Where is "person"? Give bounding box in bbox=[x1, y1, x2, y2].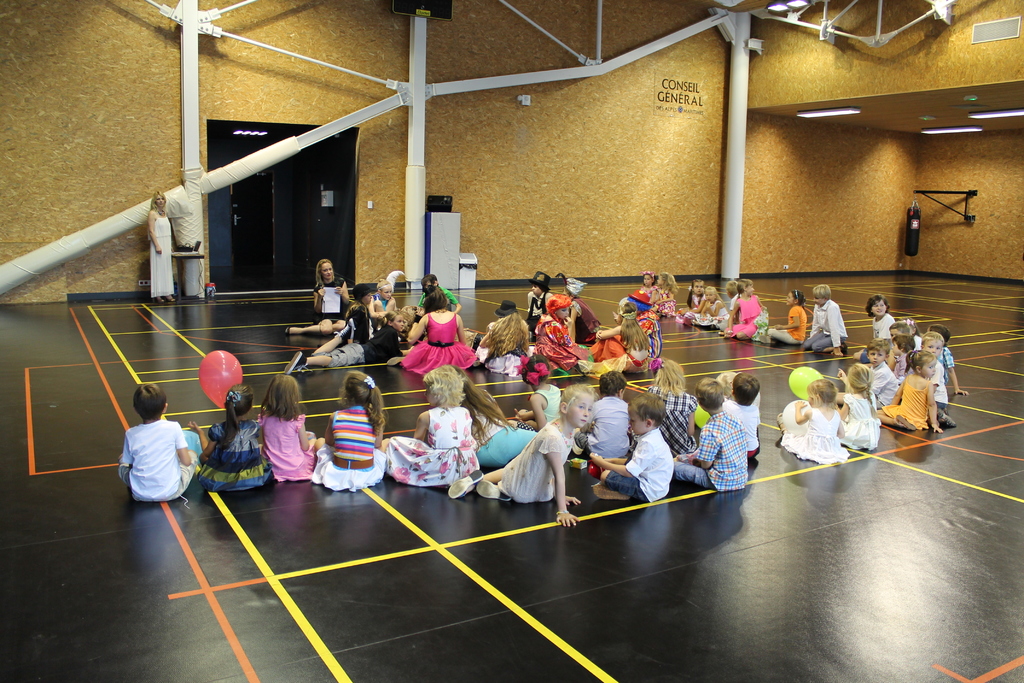
bbox=[672, 372, 753, 488].
